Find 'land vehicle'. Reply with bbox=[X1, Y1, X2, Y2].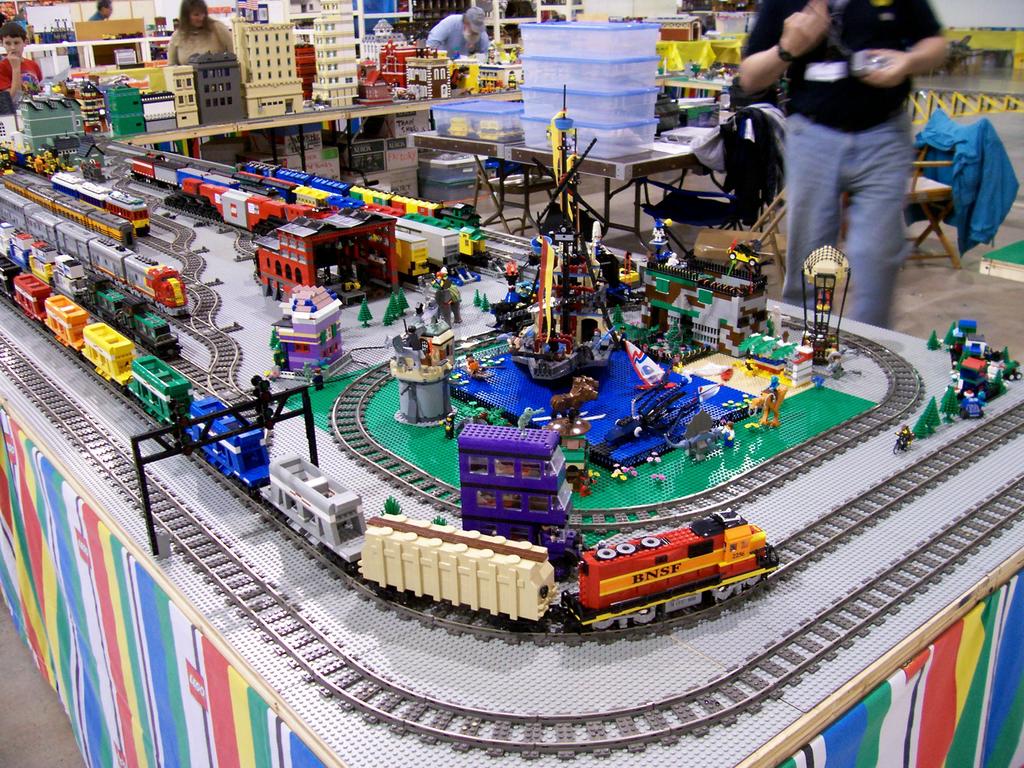
bbox=[0, 253, 780, 632].
